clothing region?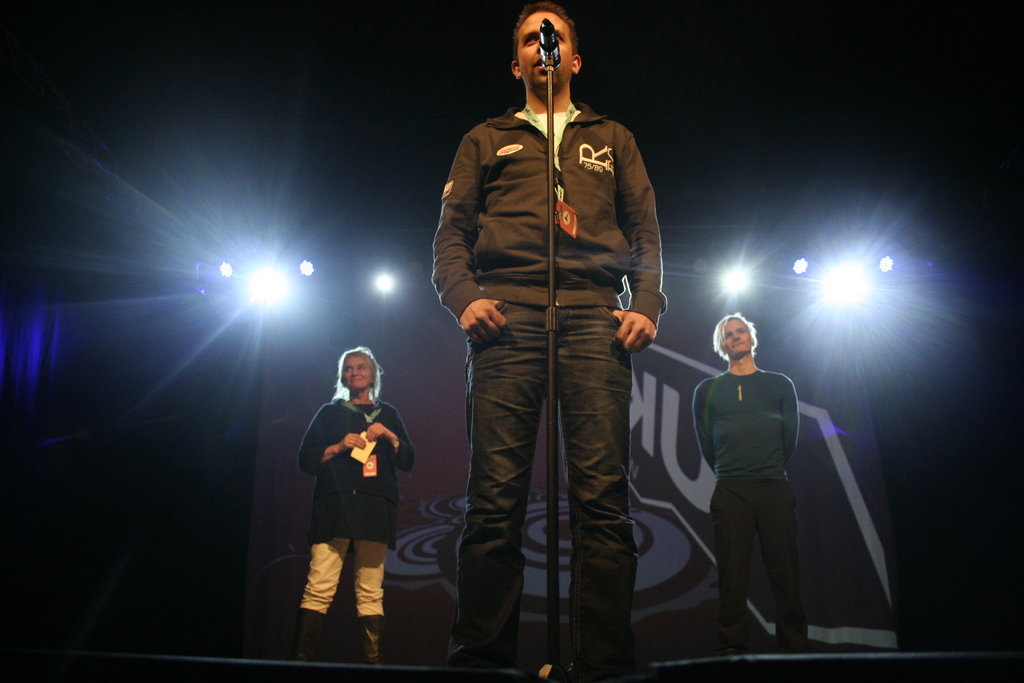
[299,391,420,625]
